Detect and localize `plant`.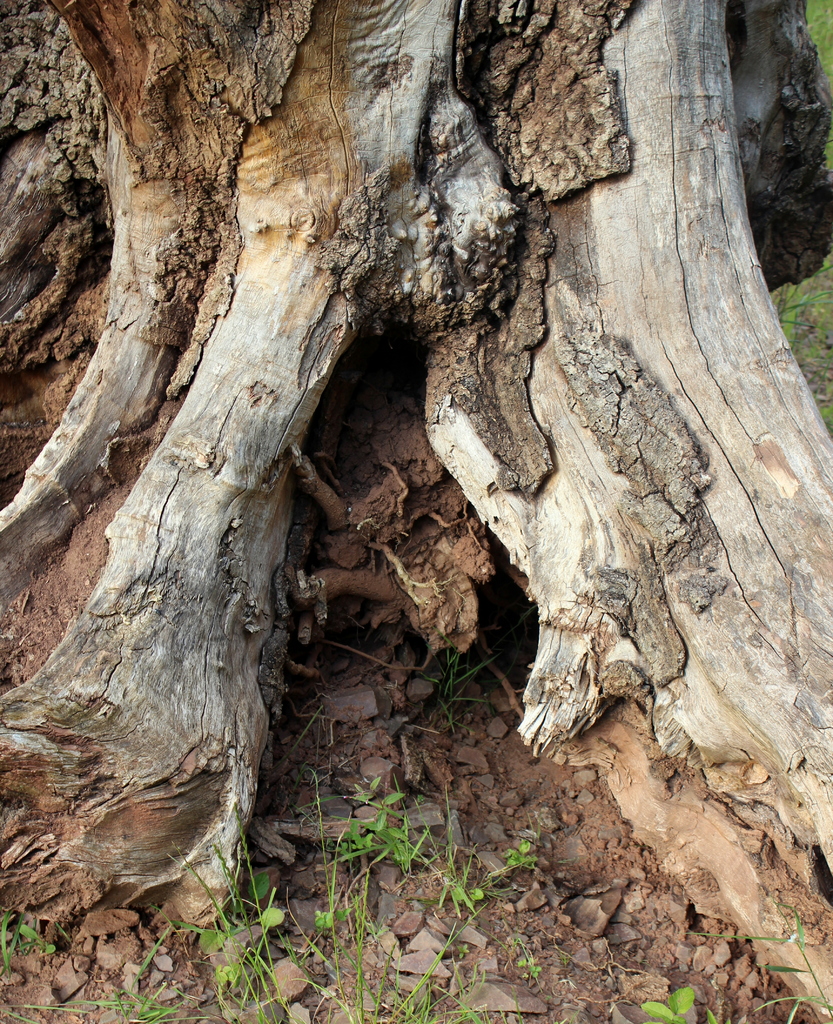
Localized at [x1=690, y1=900, x2=832, y2=1023].
